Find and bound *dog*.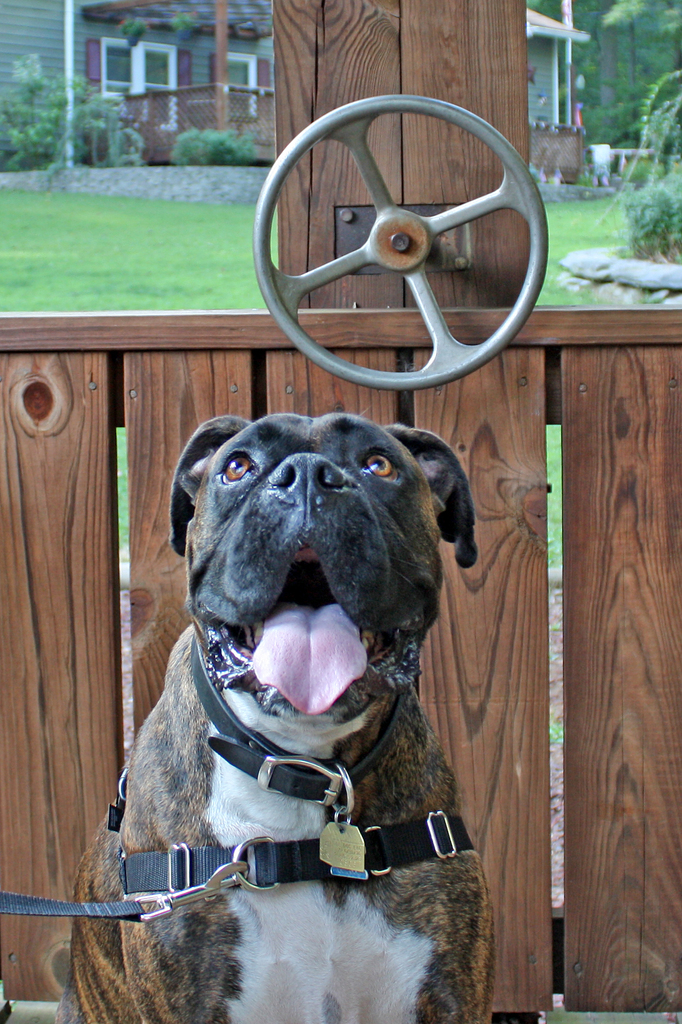
Bound: locate(57, 410, 501, 1023).
